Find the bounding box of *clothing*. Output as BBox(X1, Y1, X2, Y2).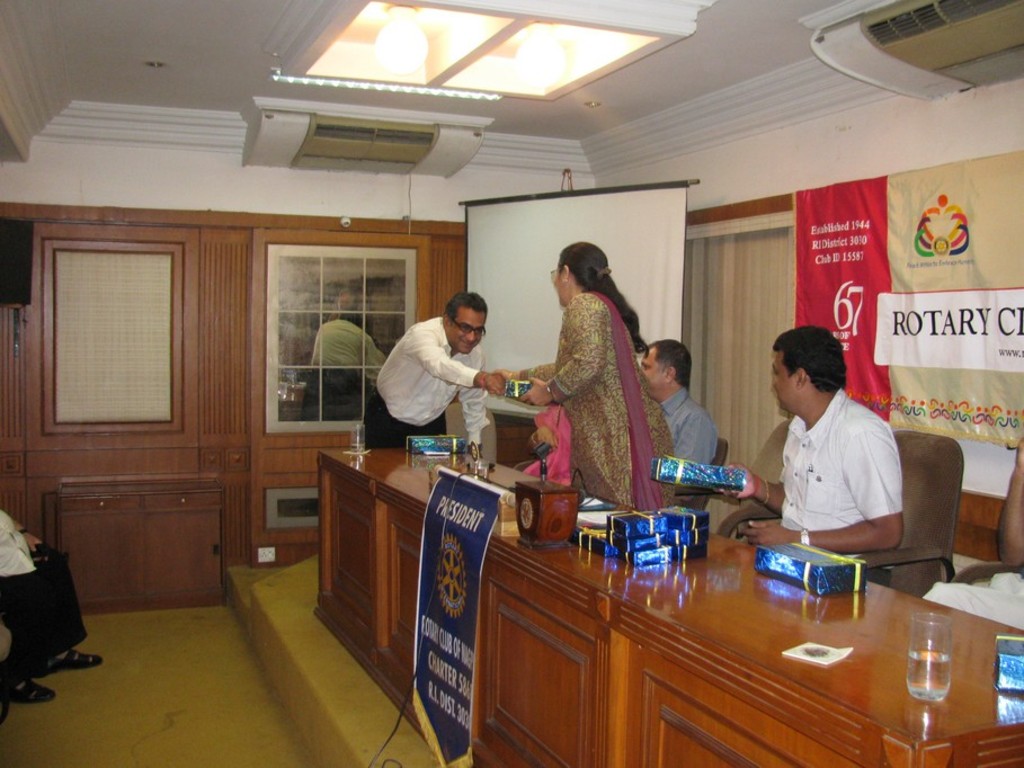
BBox(309, 313, 390, 426).
